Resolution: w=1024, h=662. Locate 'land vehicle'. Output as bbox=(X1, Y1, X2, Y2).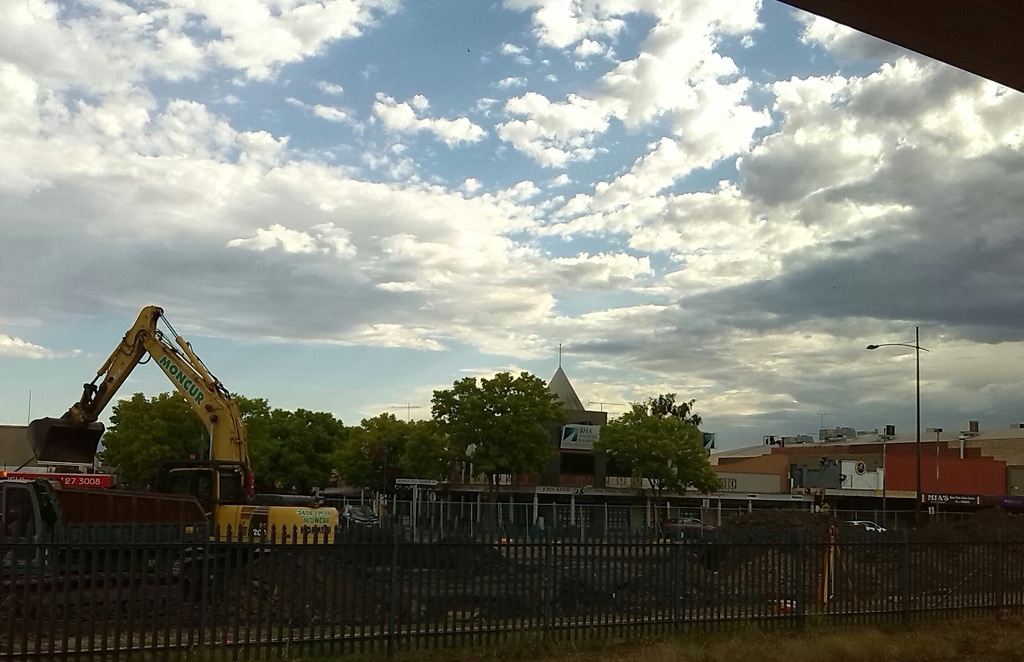
bbox=(1, 472, 208, 582).
